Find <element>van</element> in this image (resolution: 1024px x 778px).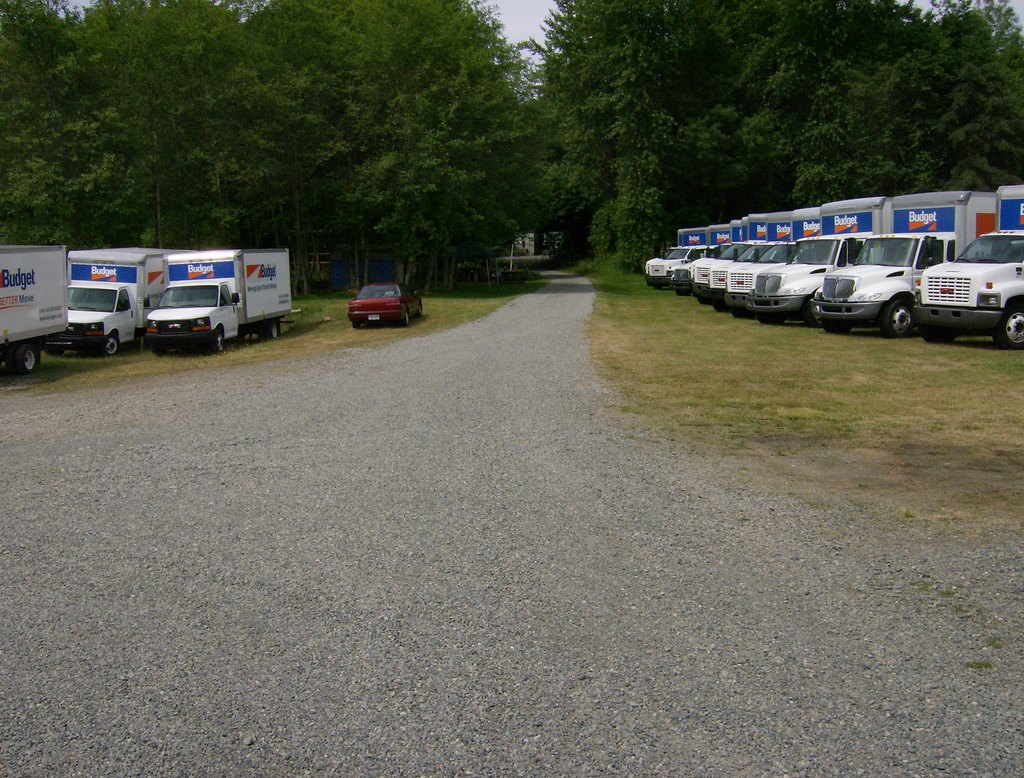
(left=42, top=244, right=188, bottom=359).
